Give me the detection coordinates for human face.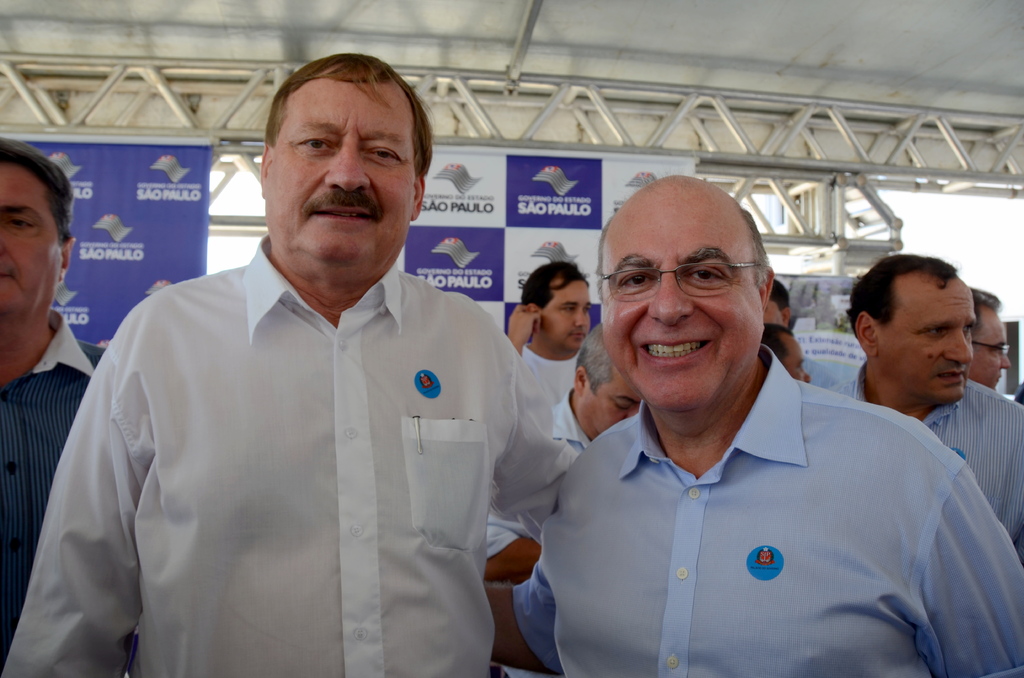
<bbox>603, 184, 765, 419</bbox>.
